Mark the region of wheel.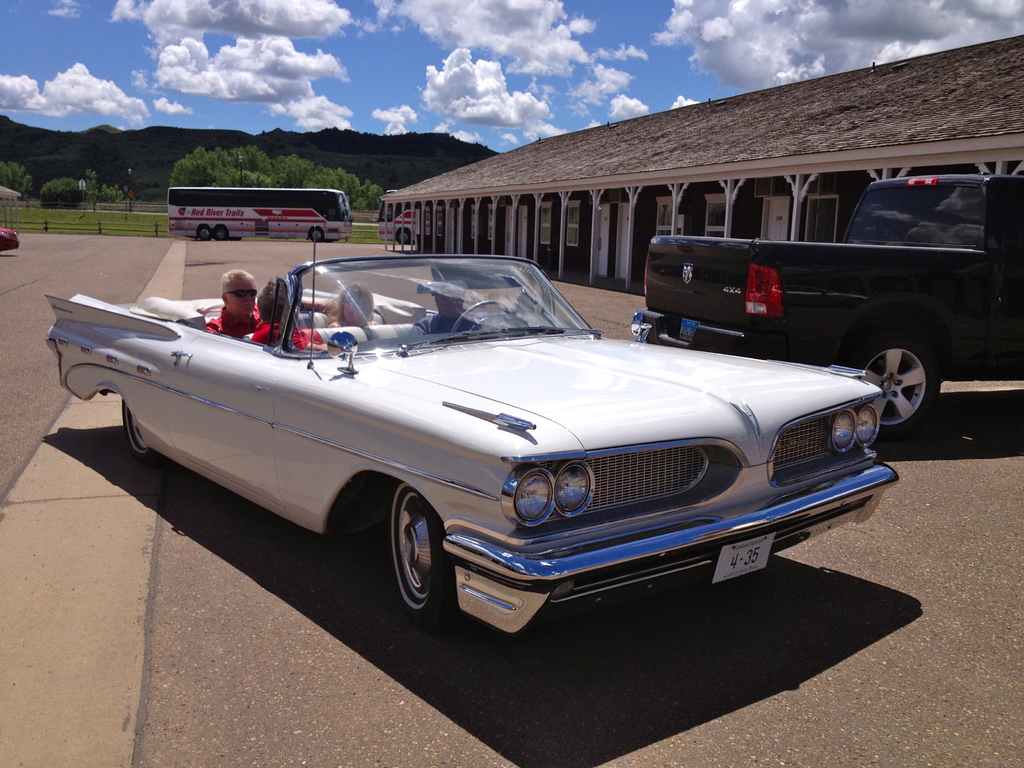
Region: 386, 480, 460, 621.
